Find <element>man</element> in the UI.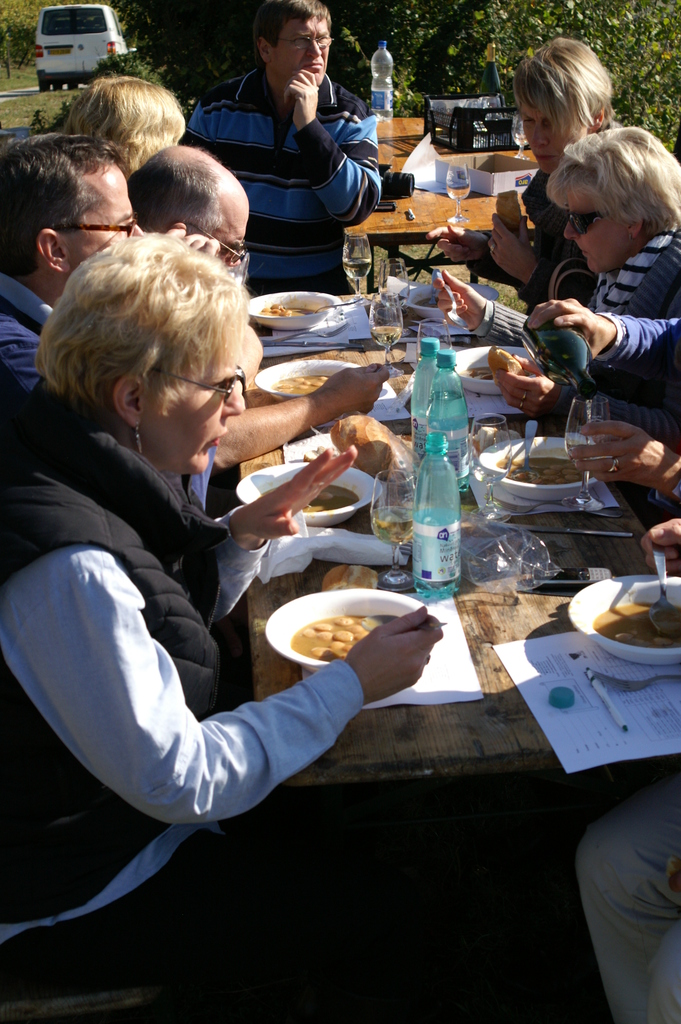
UI element at (0,134,219,511).
